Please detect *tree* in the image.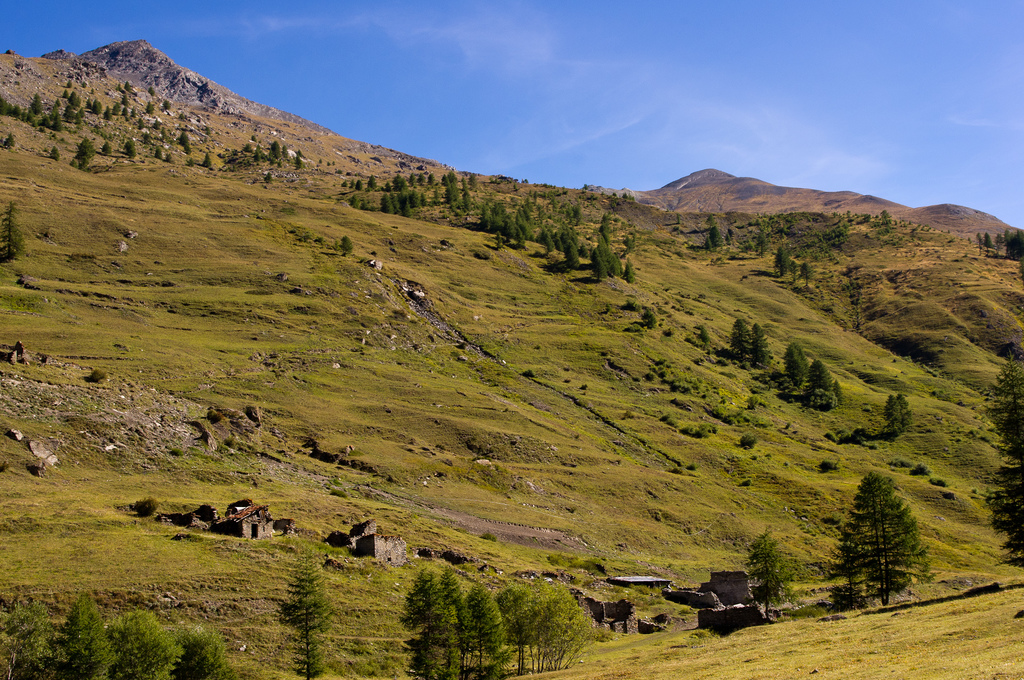
BBox(75, 134, 95, 172).
